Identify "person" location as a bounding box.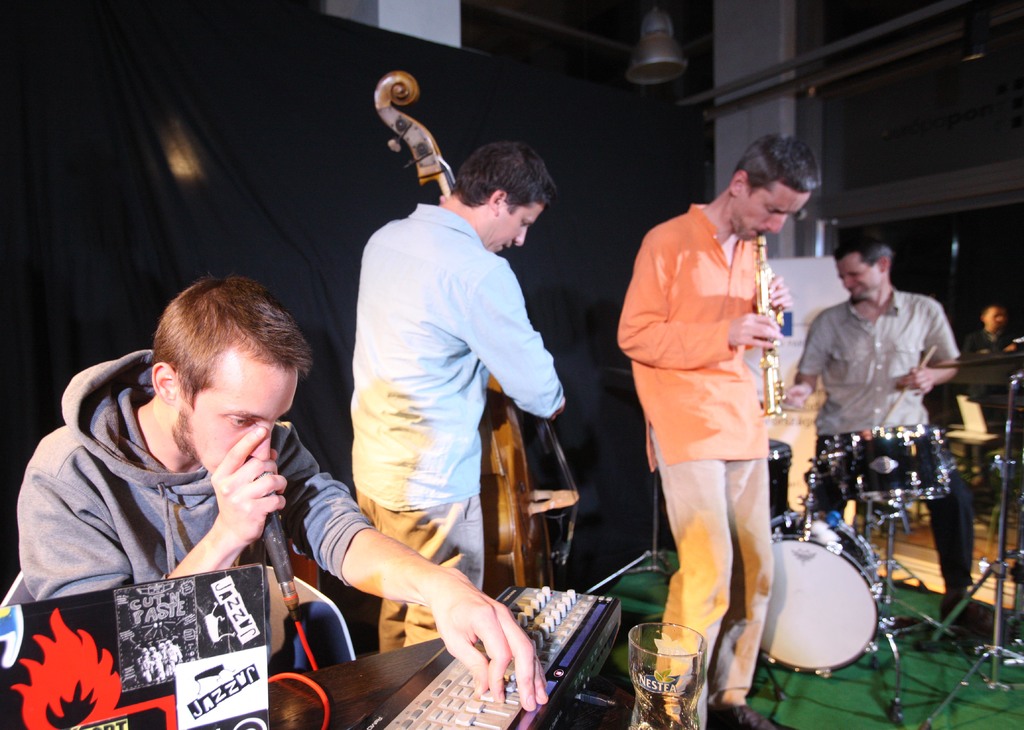
619, 99, 838, 729.
